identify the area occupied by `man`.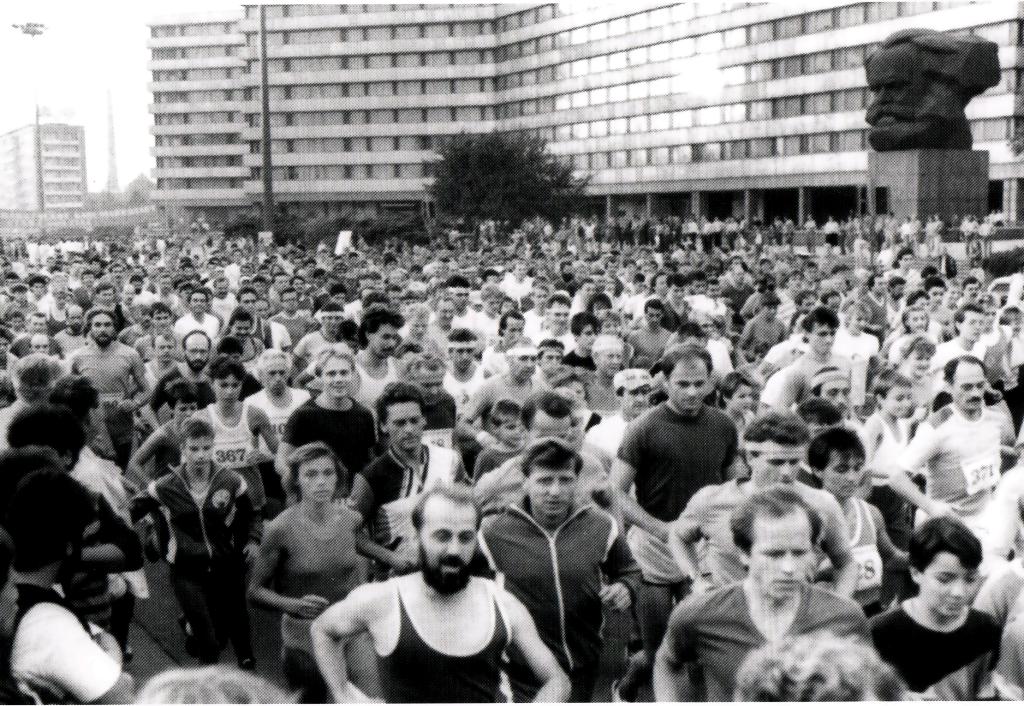
Area: [left=439, top=330, right=490, bottom=419].
